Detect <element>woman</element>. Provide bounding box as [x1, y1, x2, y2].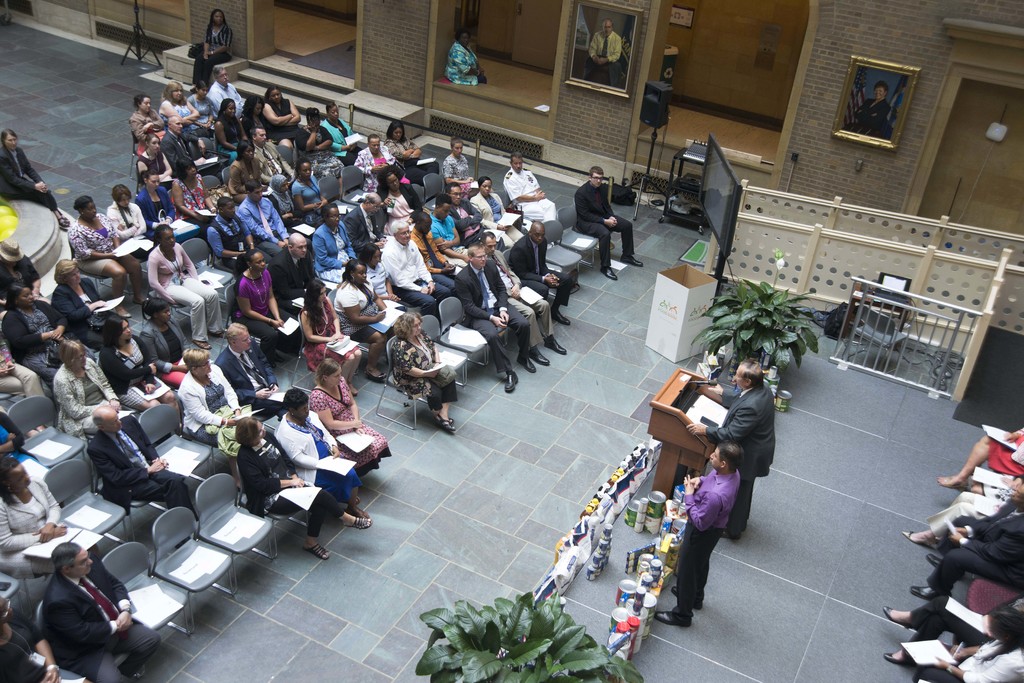
[913, 609, 1023, 682].
